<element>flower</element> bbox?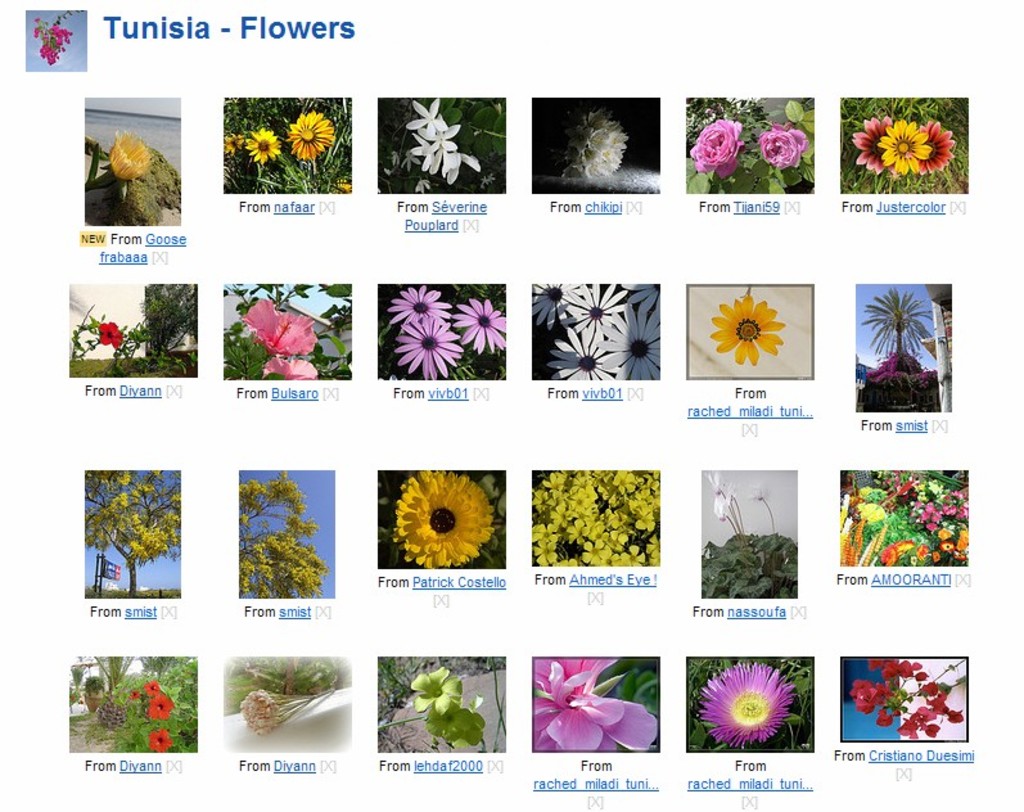
<bbox>146, 731, 172, 750</bbox>
